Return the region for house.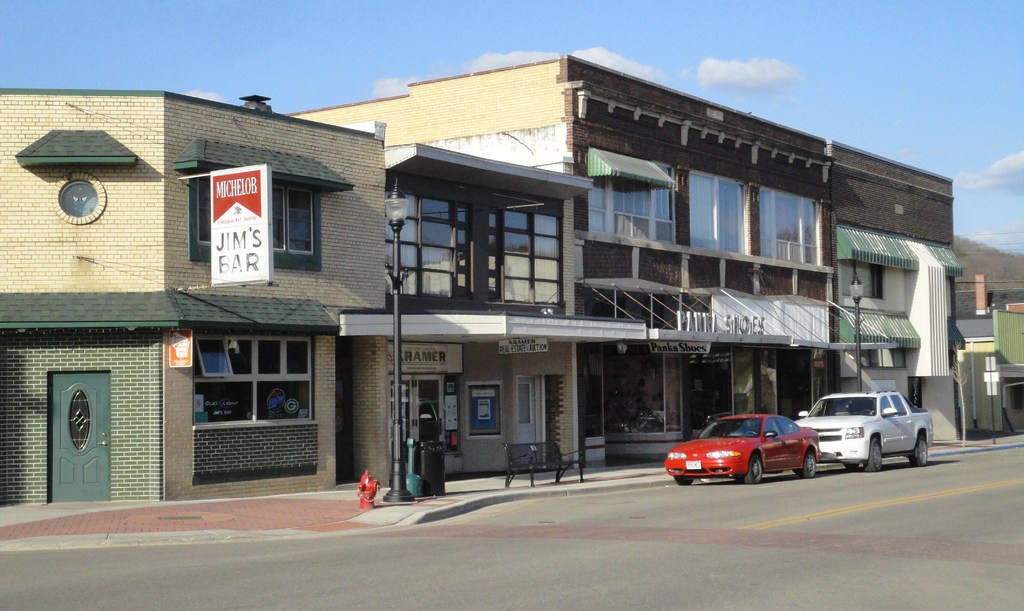
[x1=320, y1=58, x2=831, y2=471].
